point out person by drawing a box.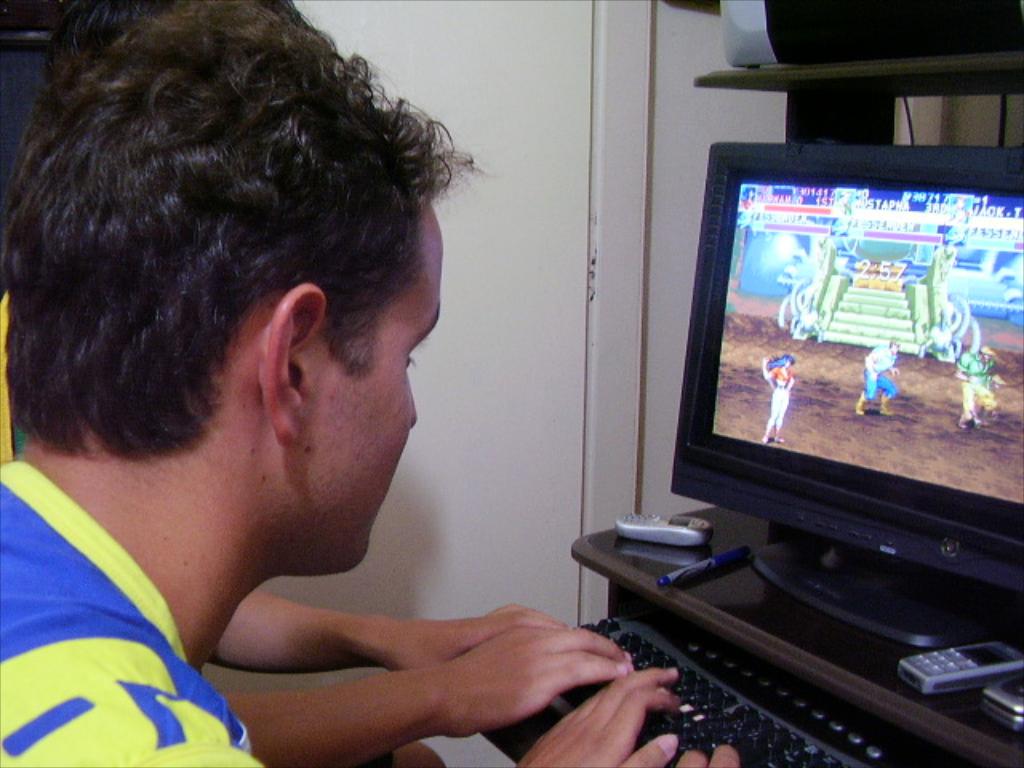
bbox(952, 346, 1010, 430).
